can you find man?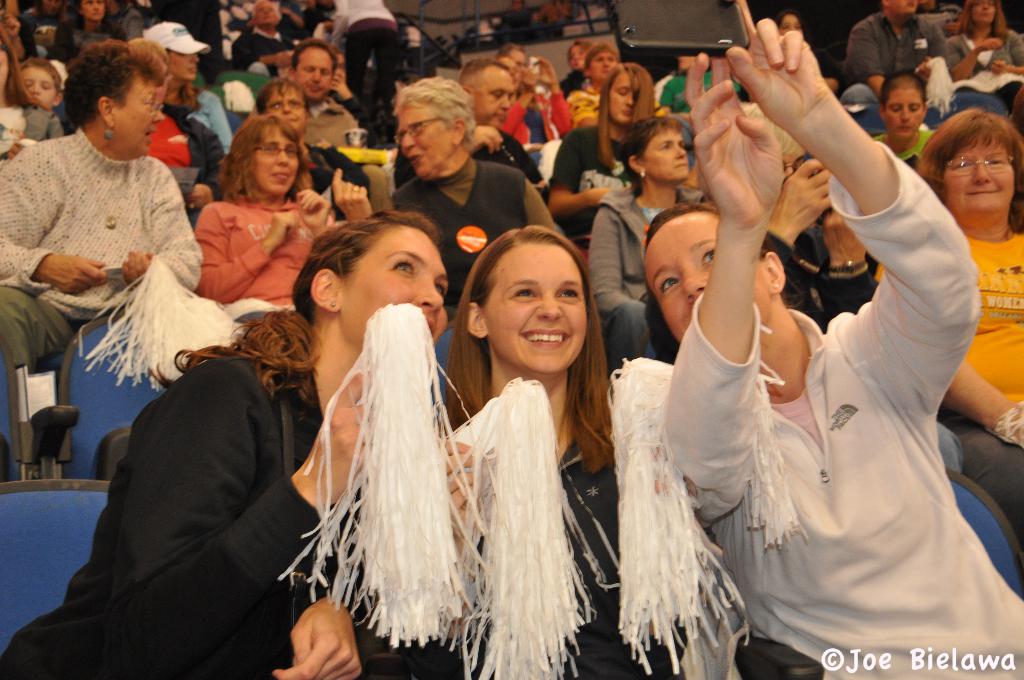
Yes, bounding box: 253/77/367/219.
